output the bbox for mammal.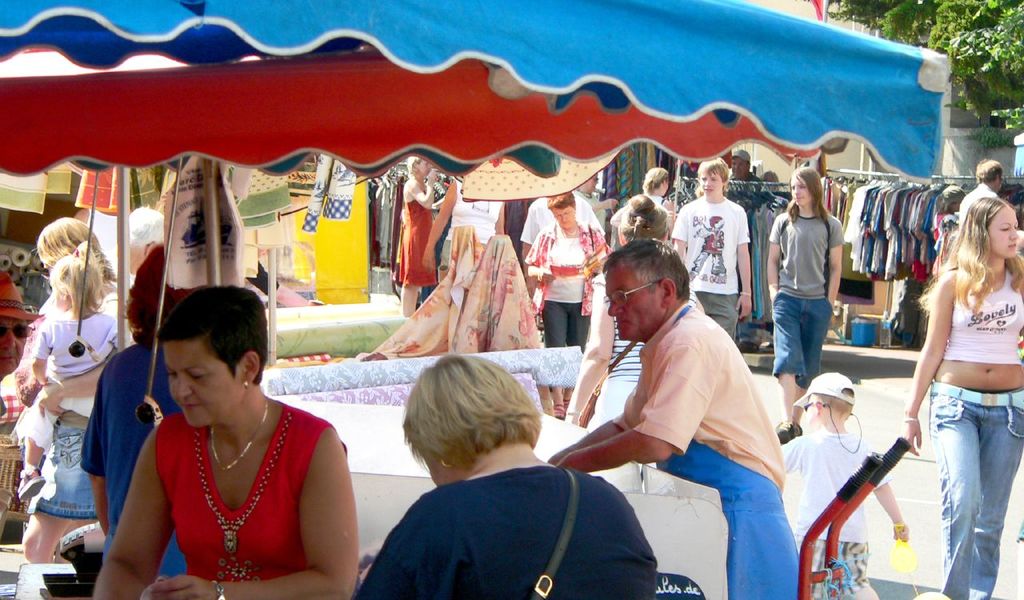
Rect(84, 235, 210, 599).
